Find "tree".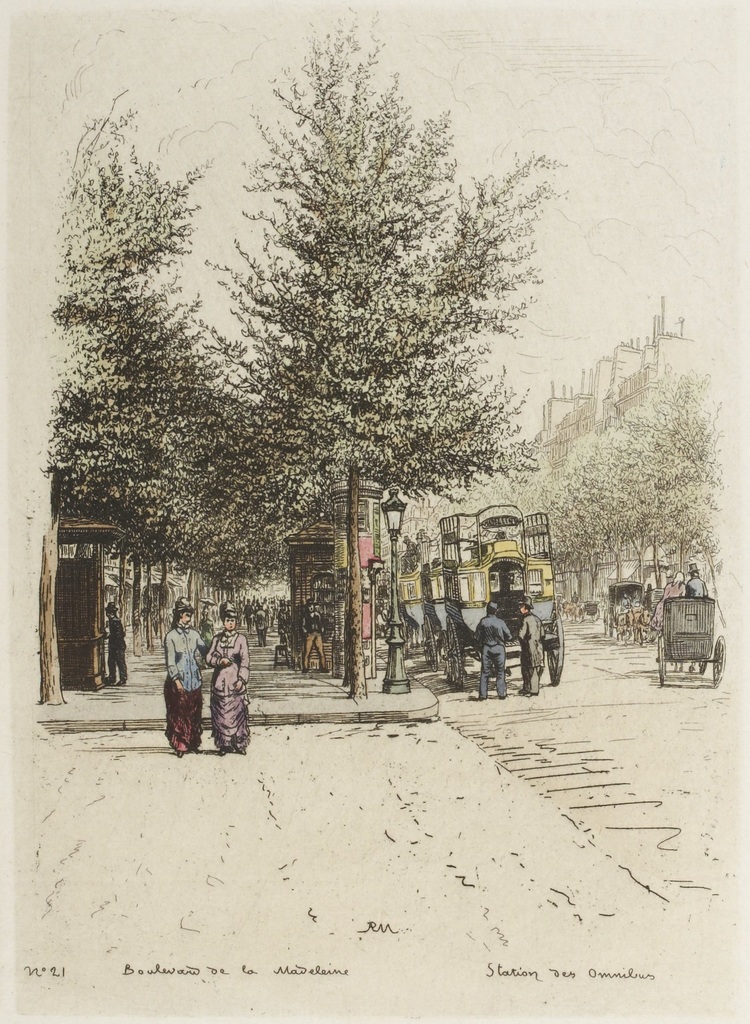
(left=189, top=17, right=548, bottom=708).
